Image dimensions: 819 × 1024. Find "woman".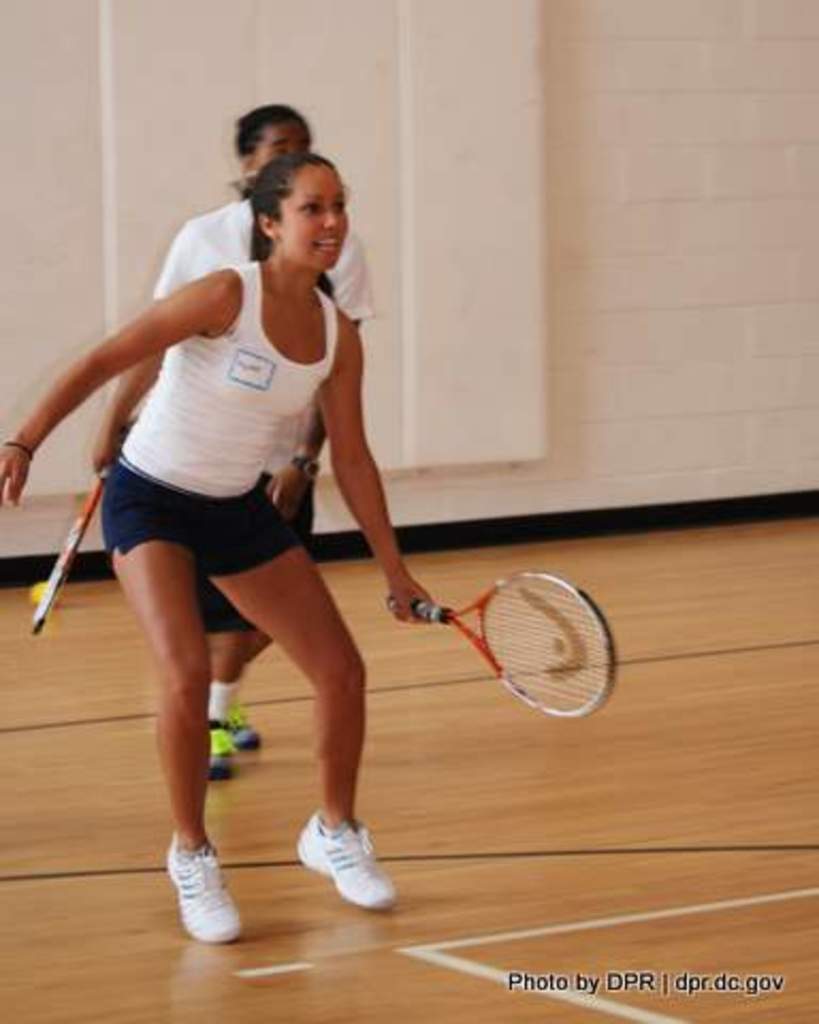
[124, 109, 388, 789].
